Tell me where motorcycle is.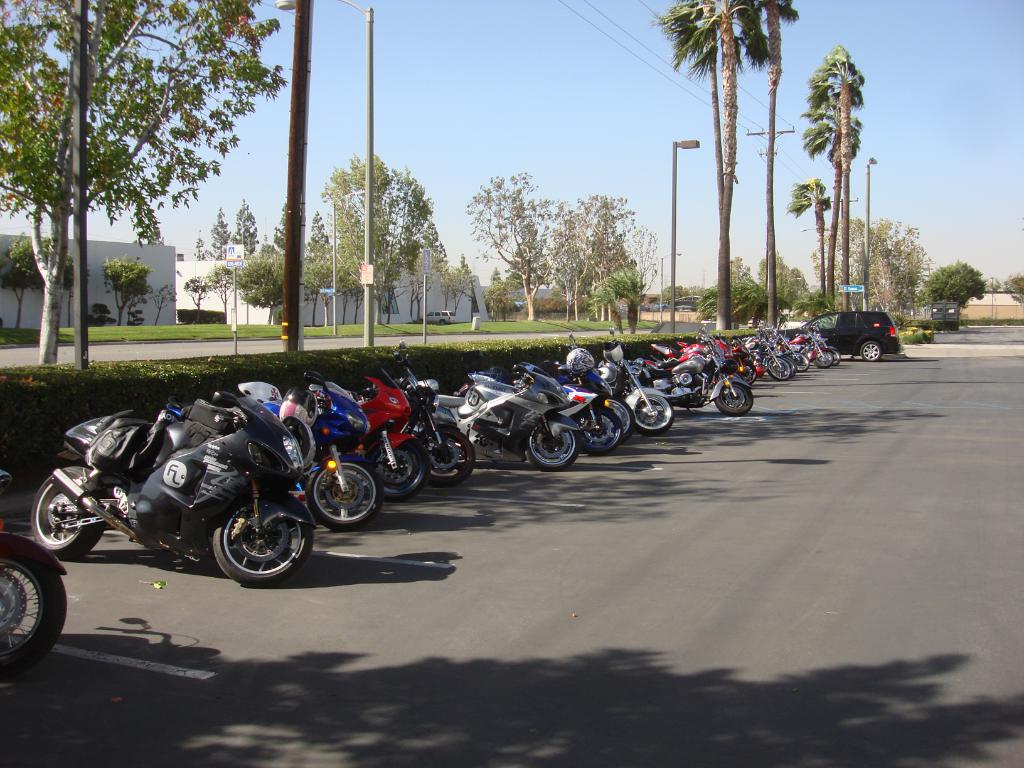
motorcycle is at [left=18, top=308, right=836, bottom=607].
